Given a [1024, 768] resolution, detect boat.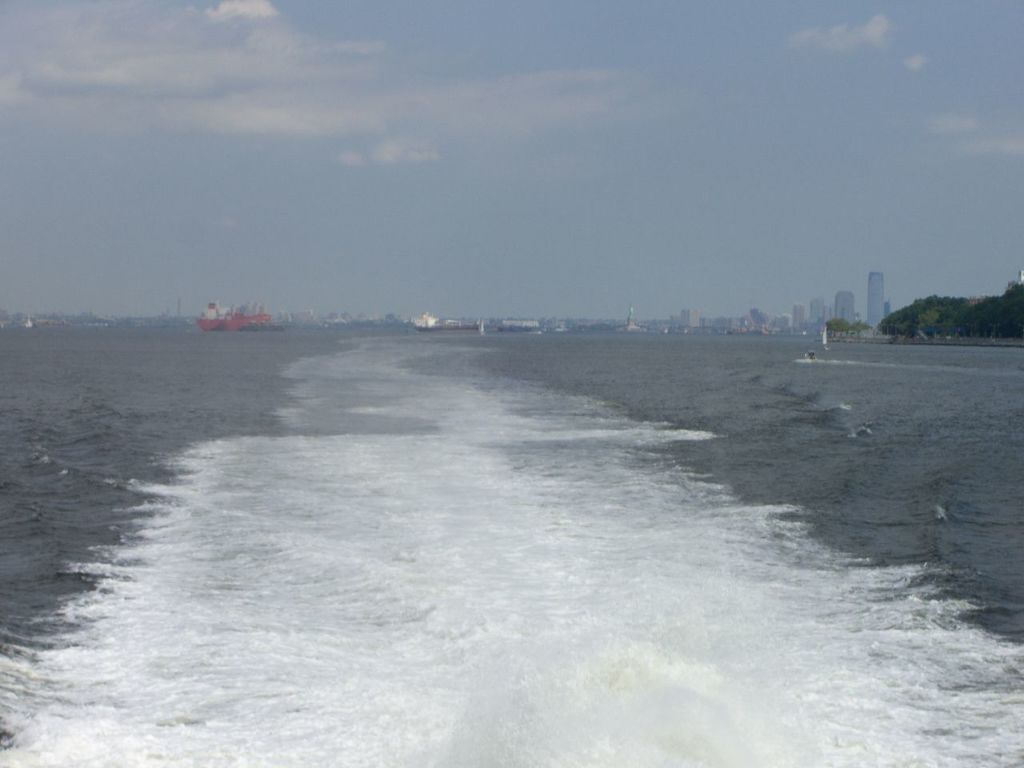
407,310,487,331.
